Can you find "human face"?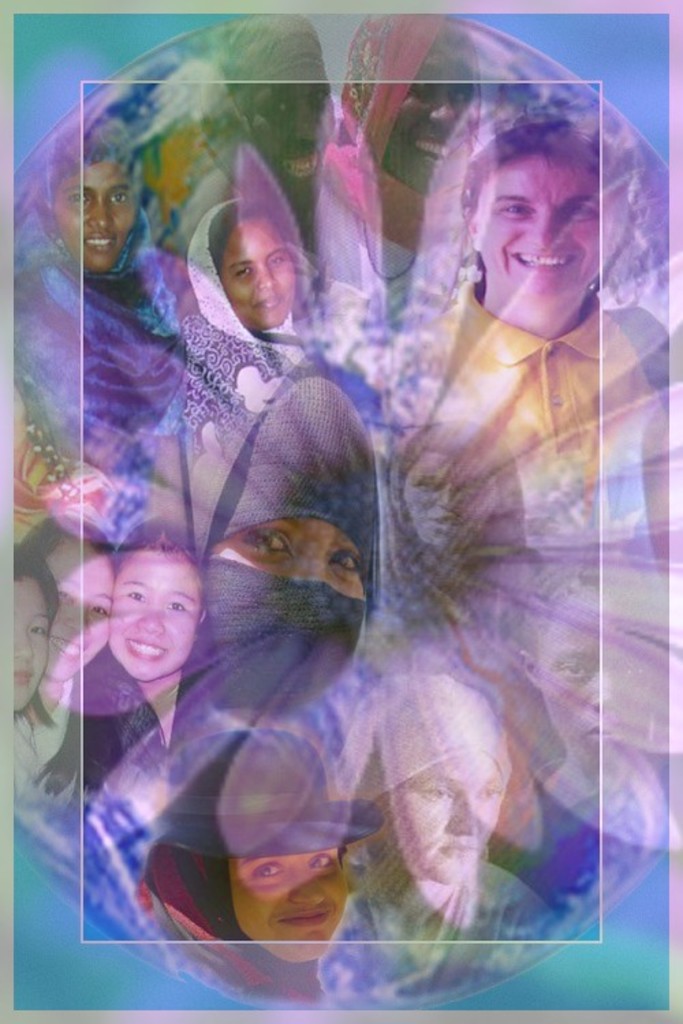
Yes, bounding box: <bbox>56, 158, 145, 268</bbox>.
